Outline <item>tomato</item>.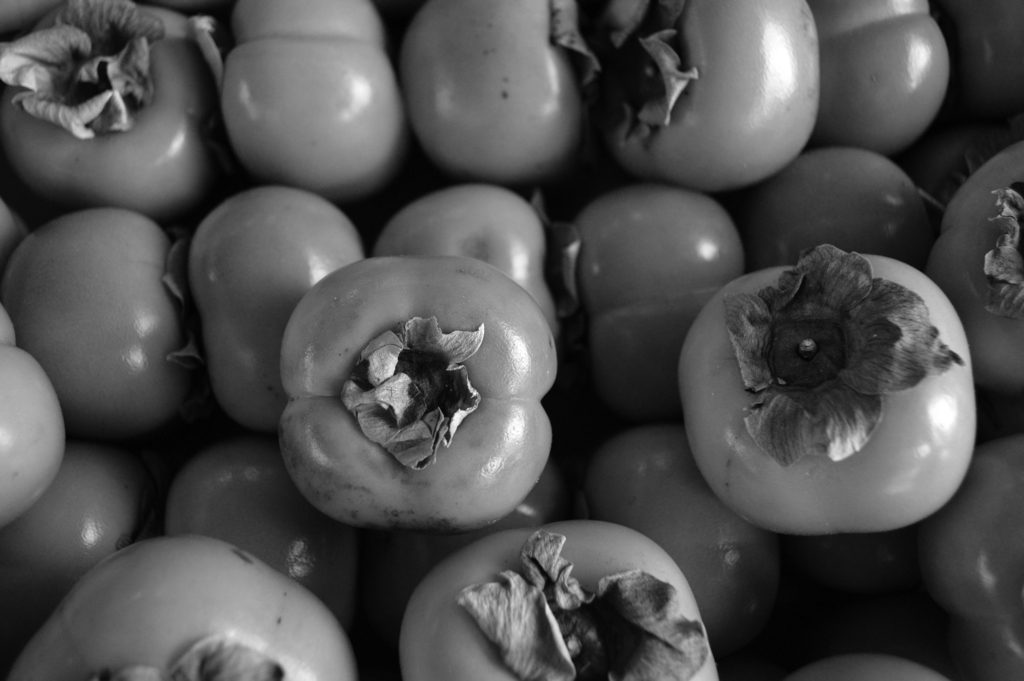
Outline: (left=164, top=182, right=378, bottom=435).
